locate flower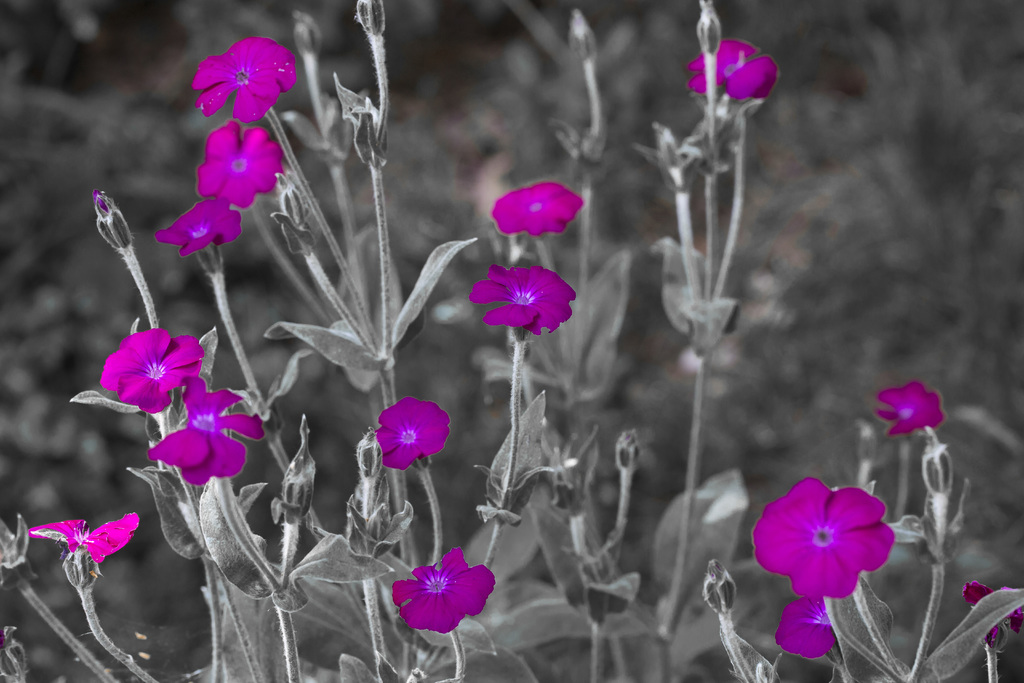
{"left": 957, "top": 577, "right": 1022, "bottom": 652}
